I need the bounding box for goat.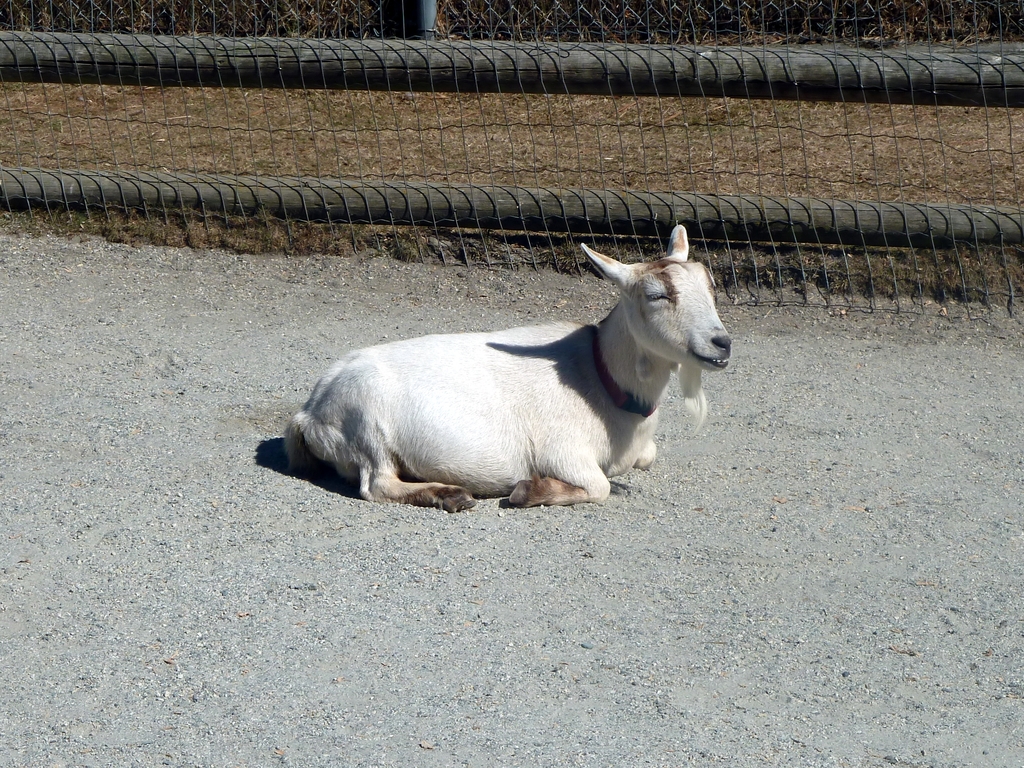
Here it is: {"x1": 280, "y1": 226, "x2": 731, "y2": 512}.
